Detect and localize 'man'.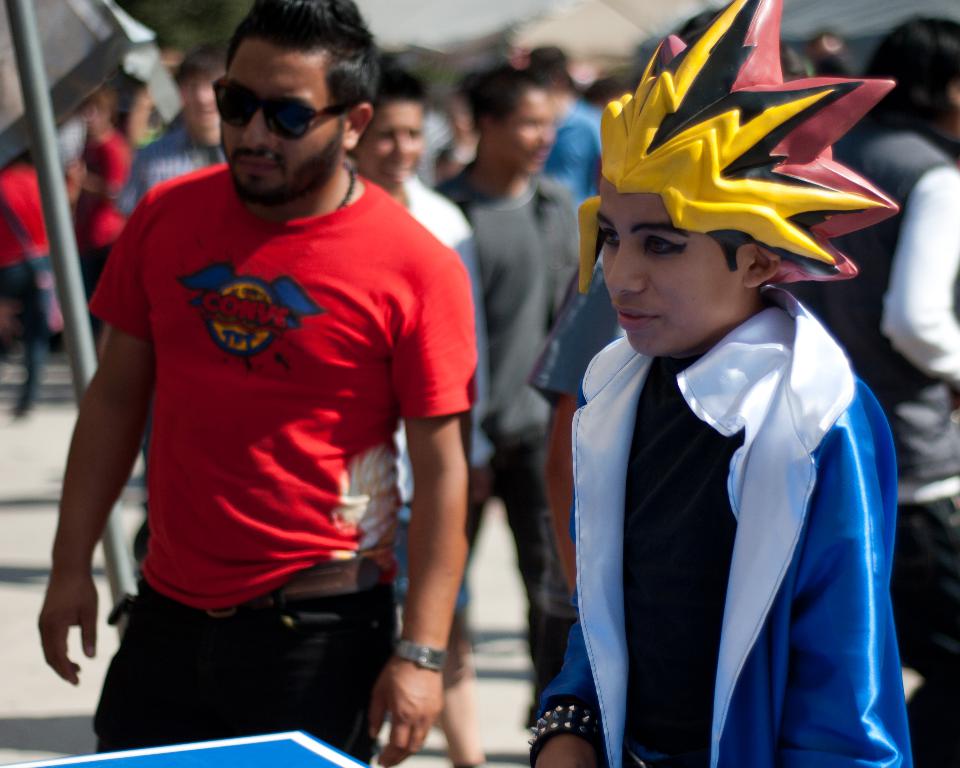
Localized at x1=115, y1=43, x2=233, y2=220.
